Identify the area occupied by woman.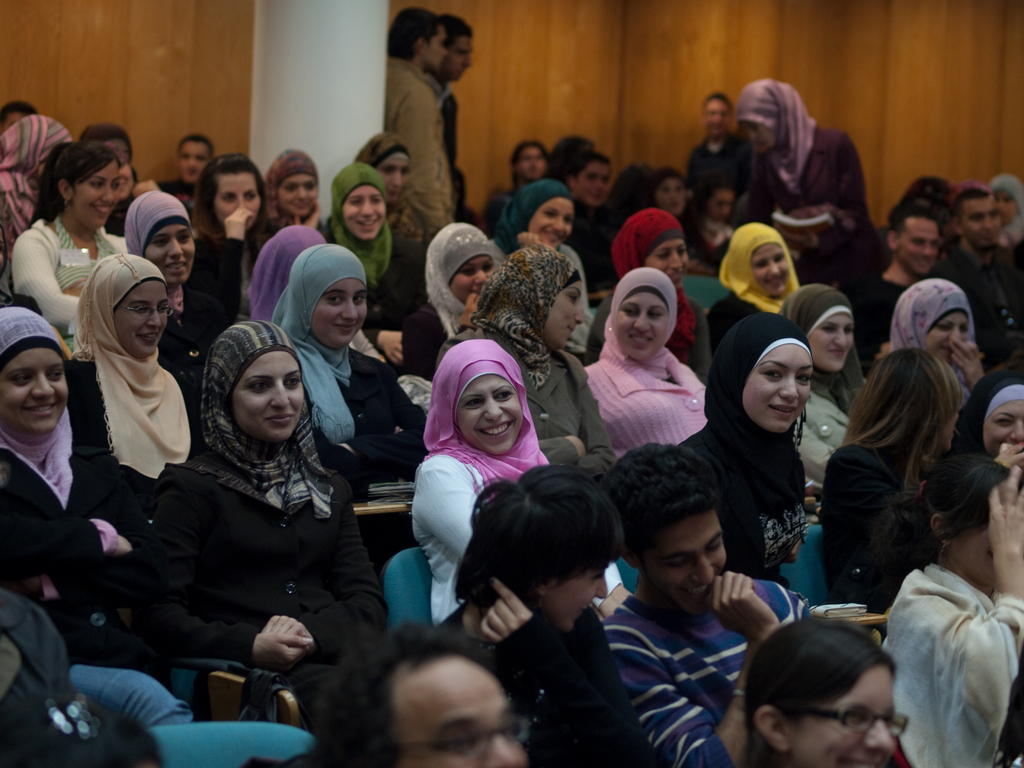
Area: x1=438, y1=252, x2=610, y2=468.
